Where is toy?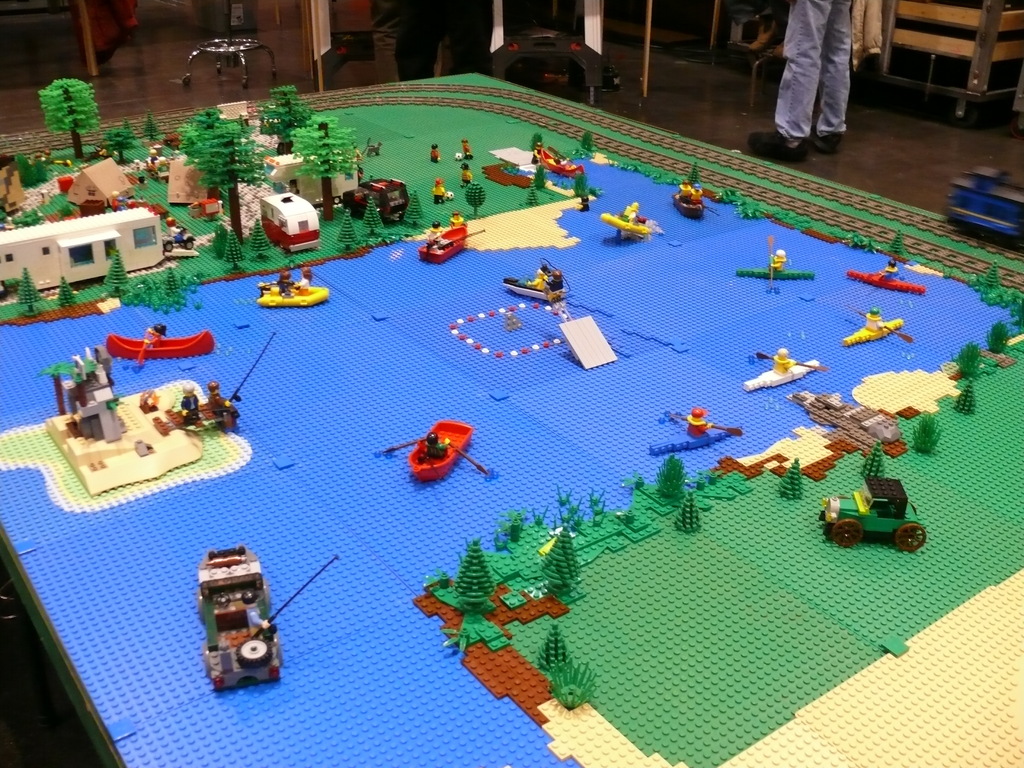
[403,184,425,232].
